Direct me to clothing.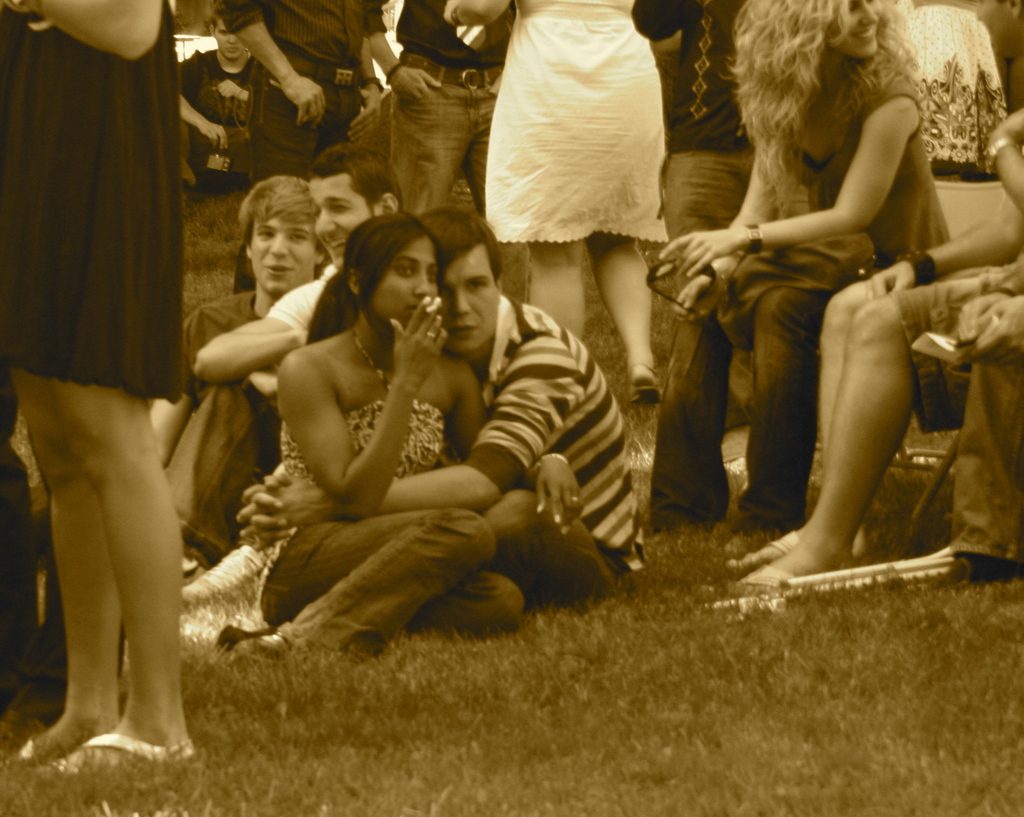
Direction: [650, 45, 967, 520].
